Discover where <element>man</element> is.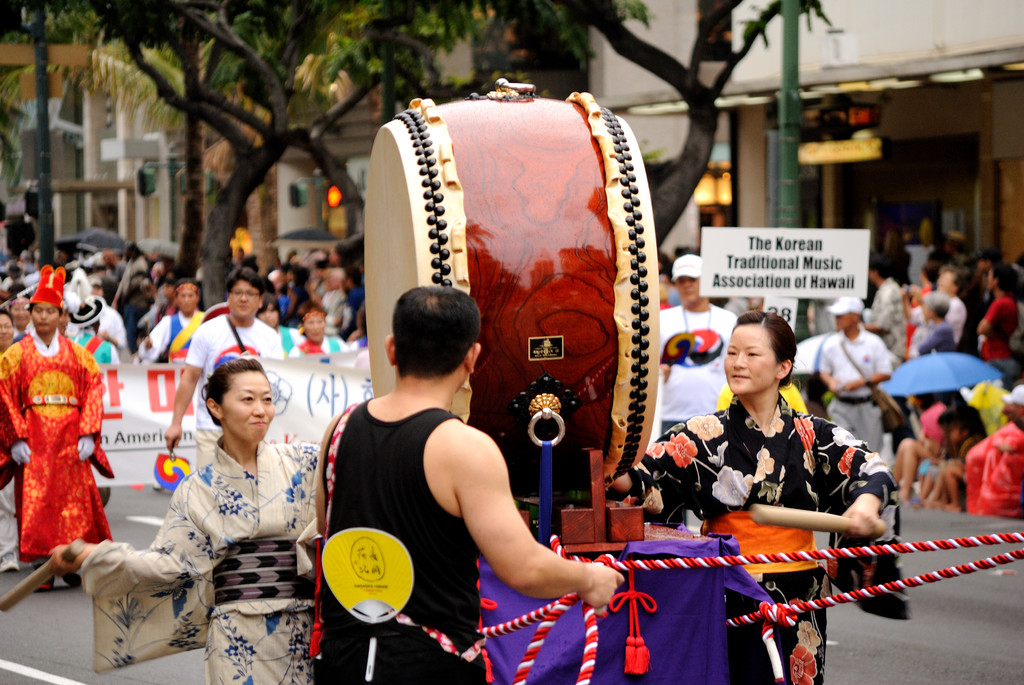
Discovered at (left=650, top=251, right=736, bottom=441).
